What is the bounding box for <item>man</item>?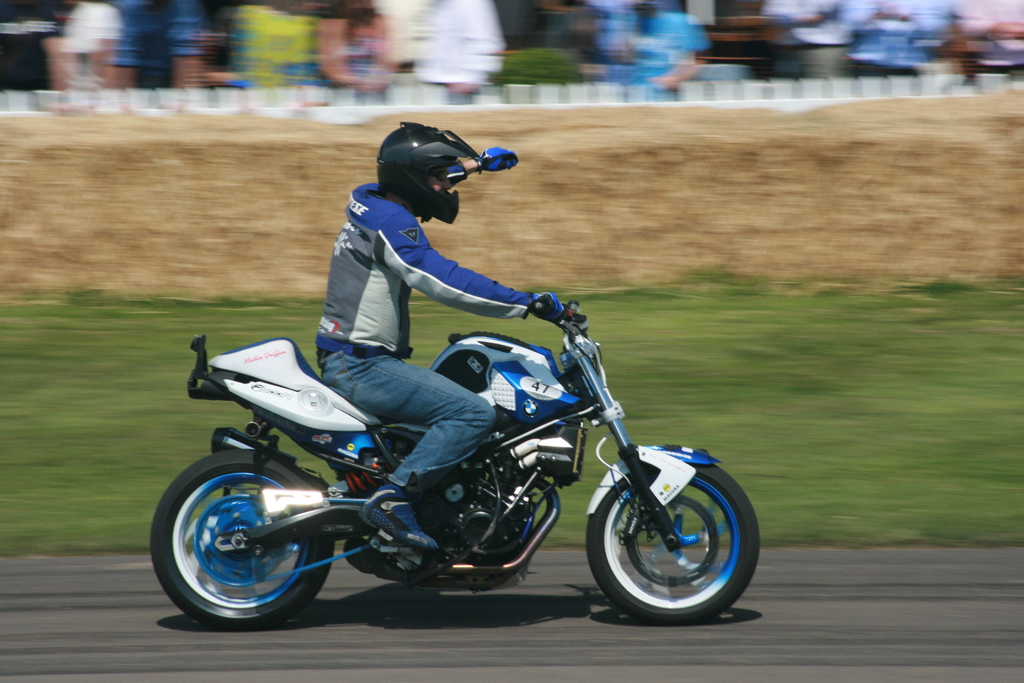
box(313, 117, 566, 551).
